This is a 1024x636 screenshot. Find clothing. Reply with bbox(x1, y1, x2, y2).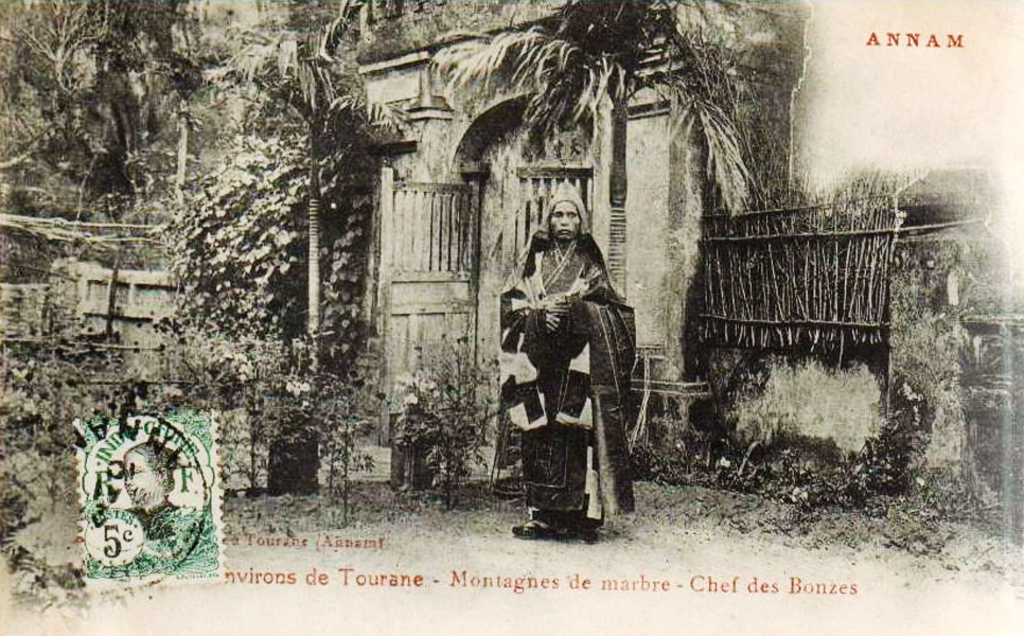
bbox(498, 230, 636, 530).
